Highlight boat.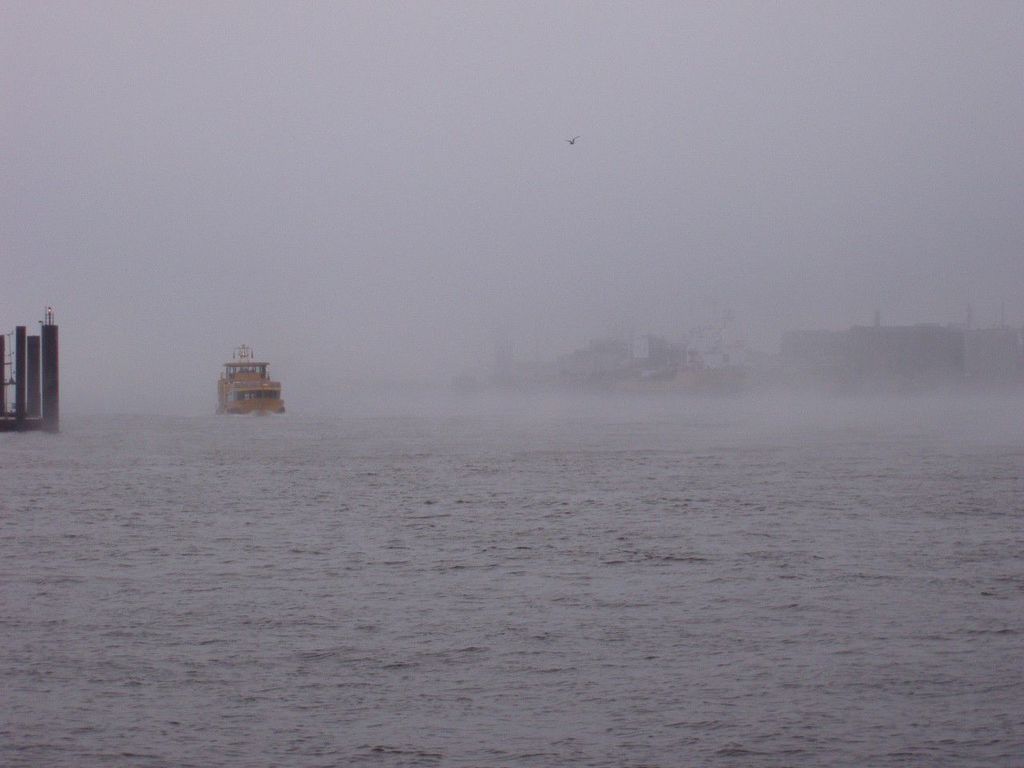
Highlighted region: detection(195, 347, 293, 423).
